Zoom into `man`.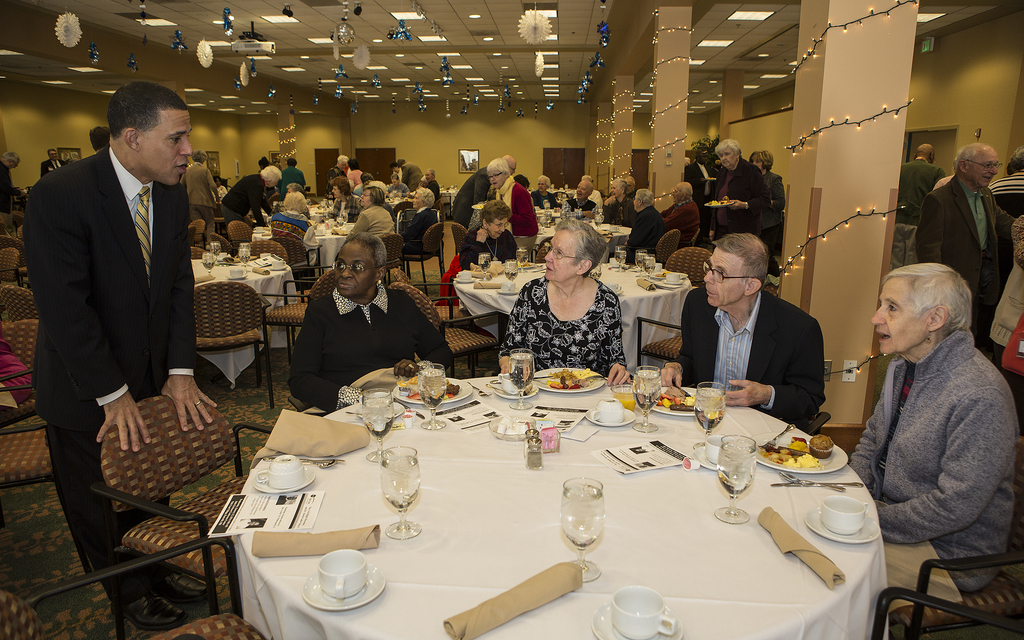
Zoom target: [661,232,826,432].
